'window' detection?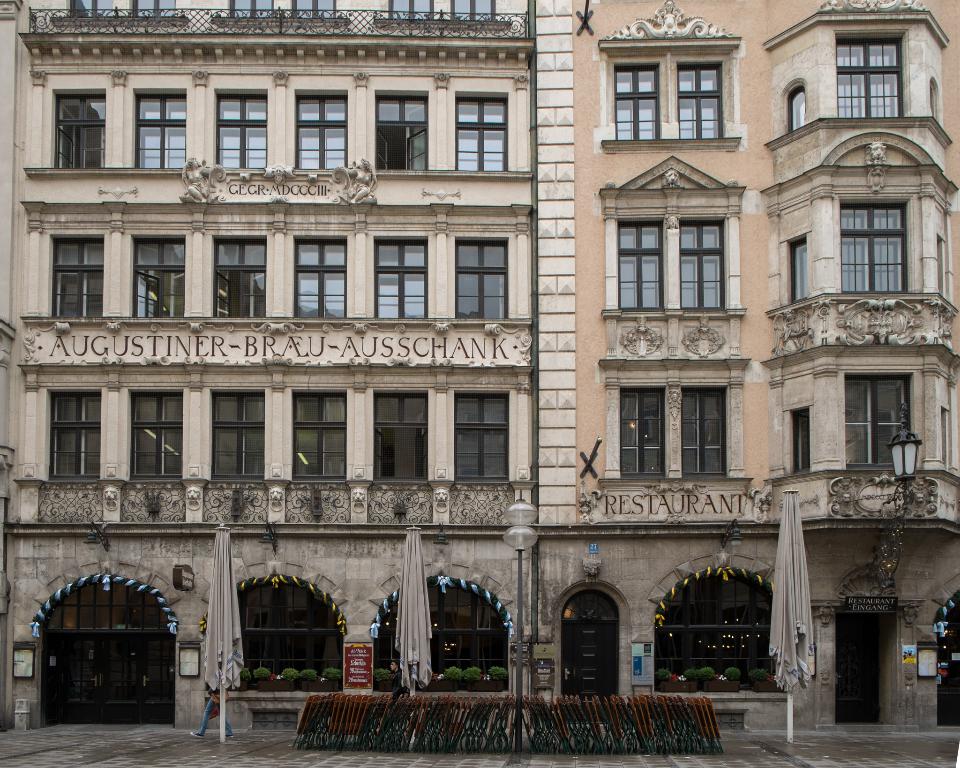
(790, 406, 811, 477)
